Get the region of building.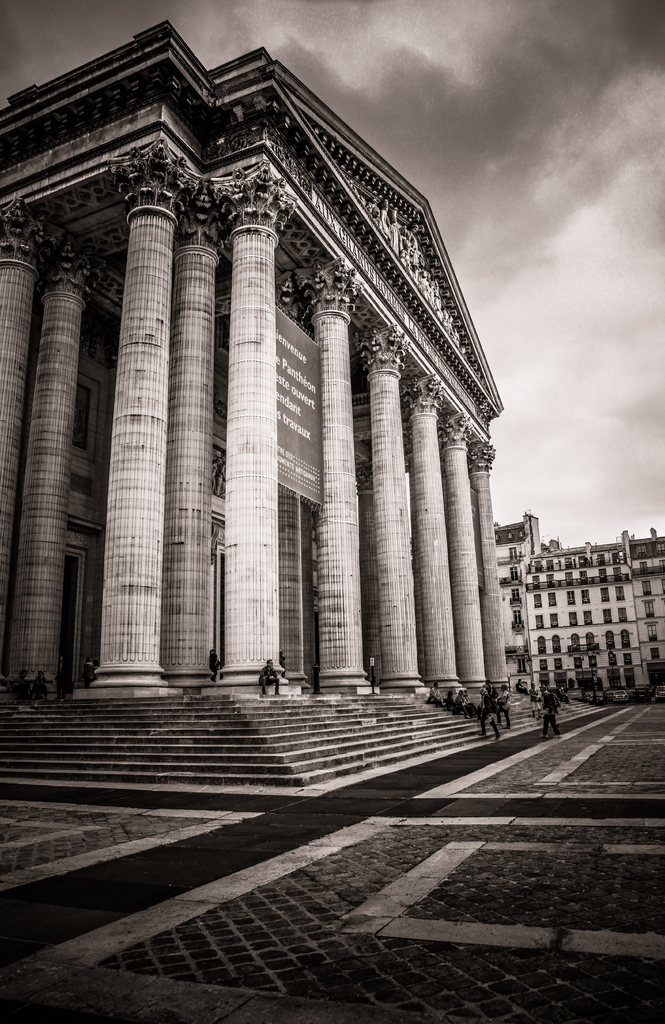
{"x1": 0, "y1": 19, "x2": 505, "y2": 697}.
